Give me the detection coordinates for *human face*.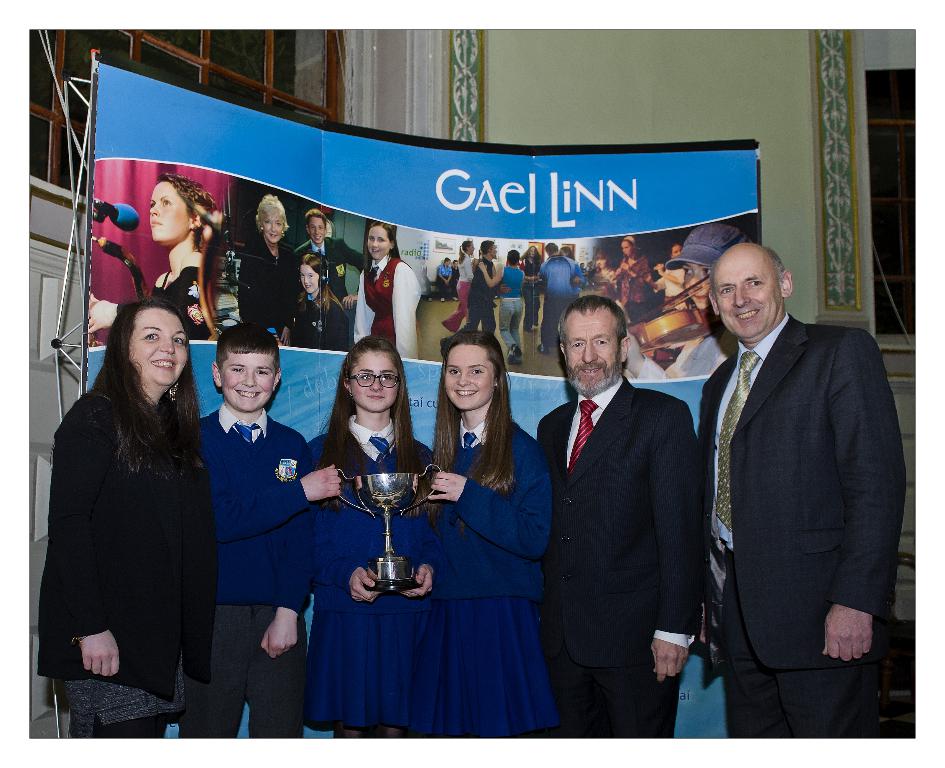
{"left": 668, "top": 241, "right": 687, "bottom": 262}.
